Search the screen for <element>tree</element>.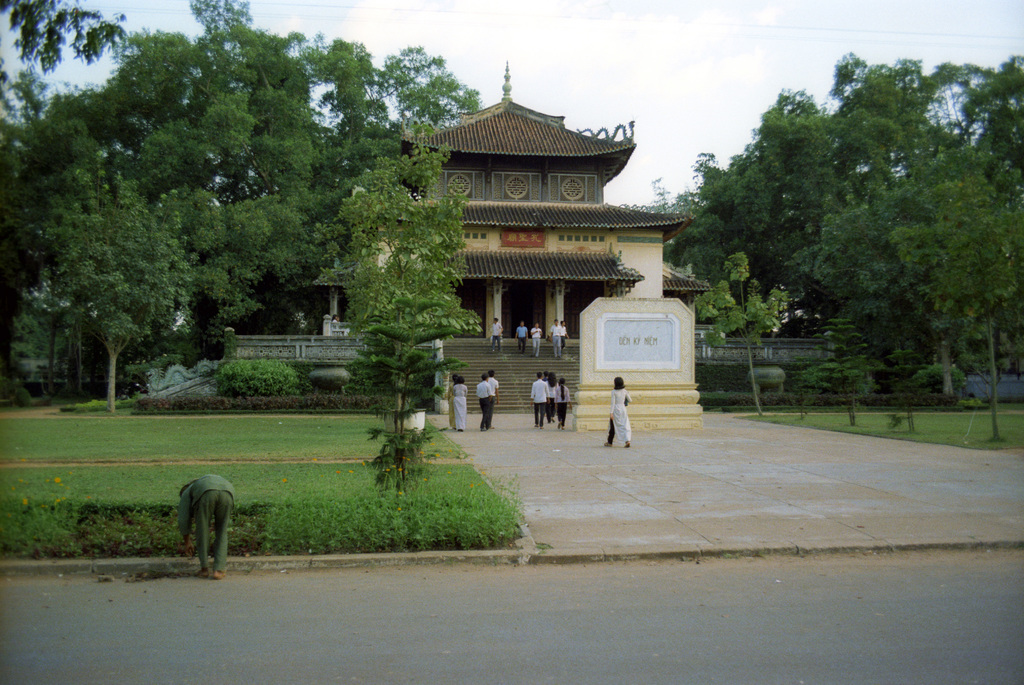
Found at (x1=61, y1=192, x2=195, y2=418).
